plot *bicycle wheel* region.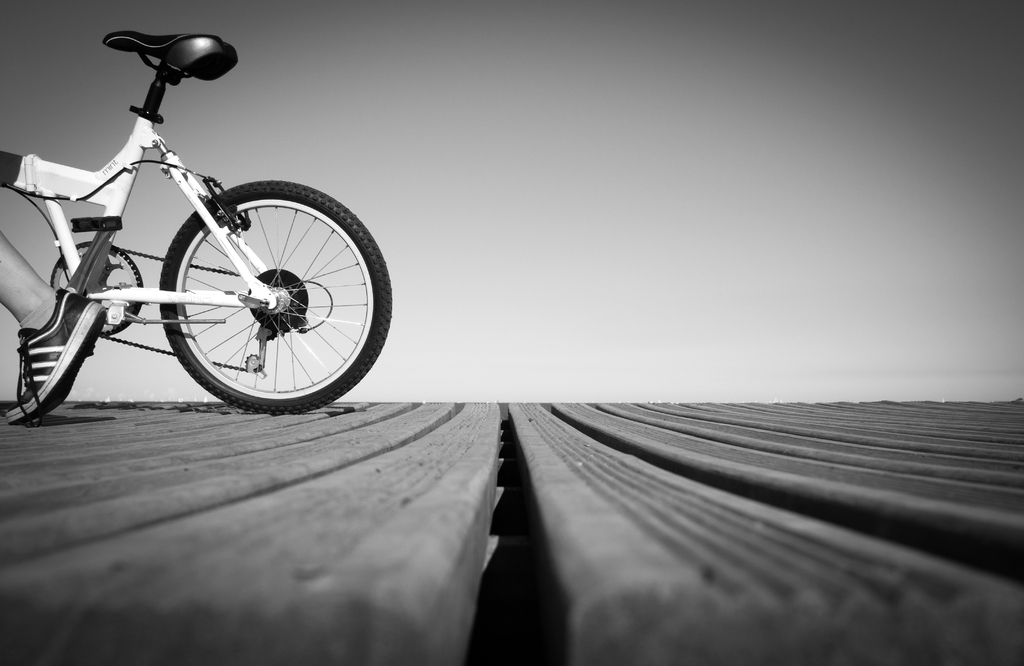
Plotted at box=[161, 180, 390, 411].
